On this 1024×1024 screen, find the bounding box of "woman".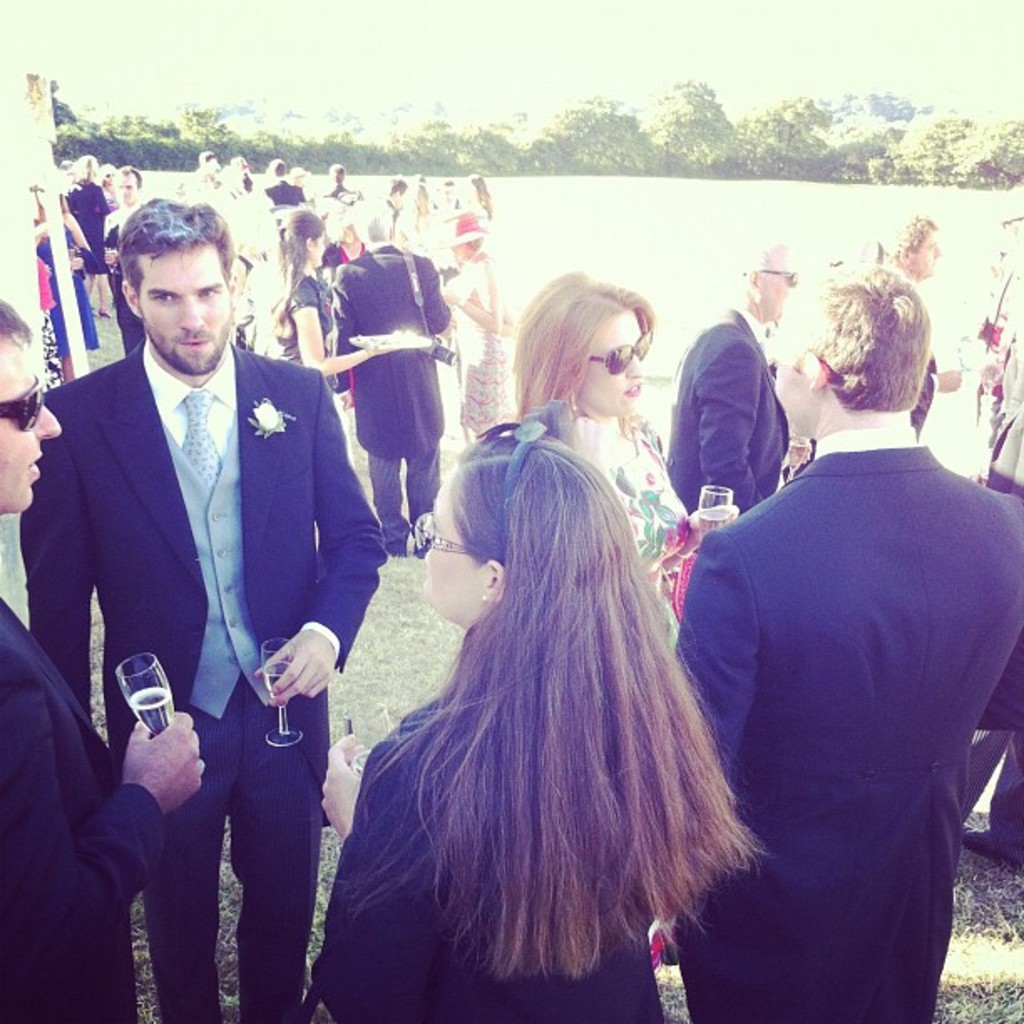
Bounding box: region(505, 266, 745, 974).
